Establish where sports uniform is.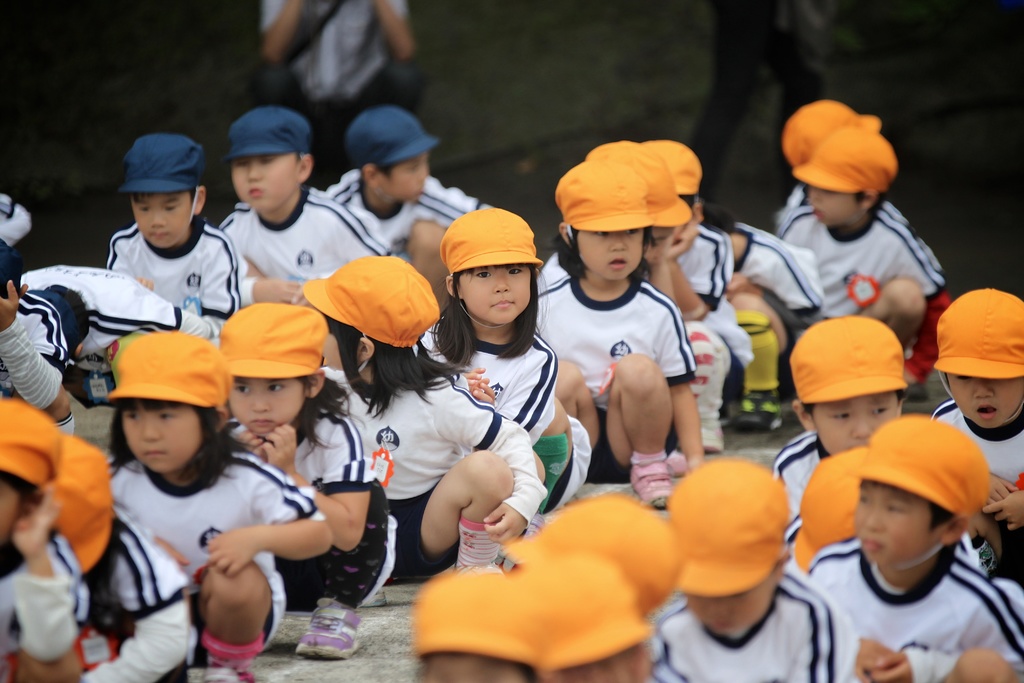
Established at bbox=[707, 212, 819, 349].
